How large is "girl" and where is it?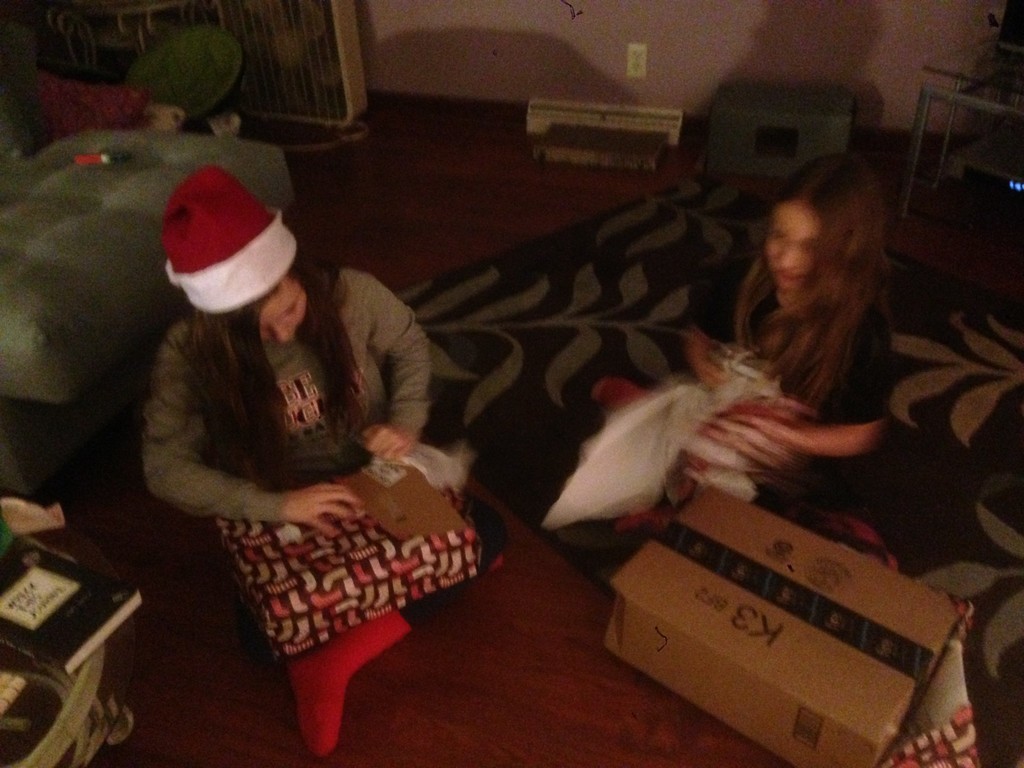
Bounding box: bbox=[142, 159, 505, 761].
